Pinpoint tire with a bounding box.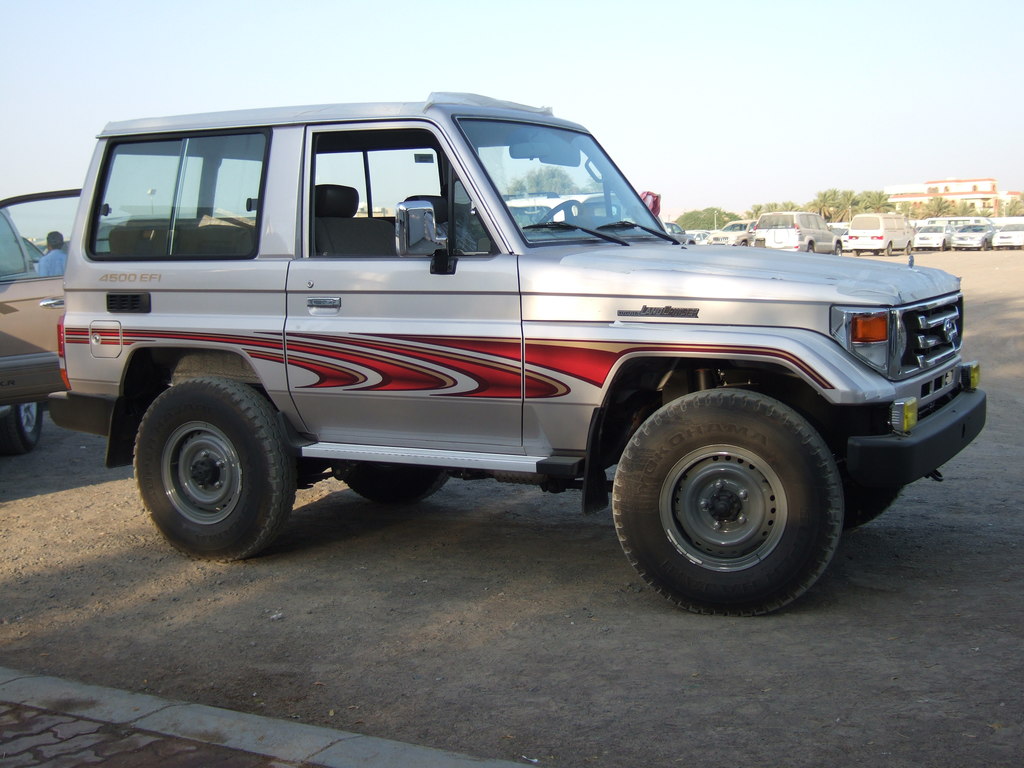
{"left": 134, "top": 378, "right": 295, "bottom": 562}.
